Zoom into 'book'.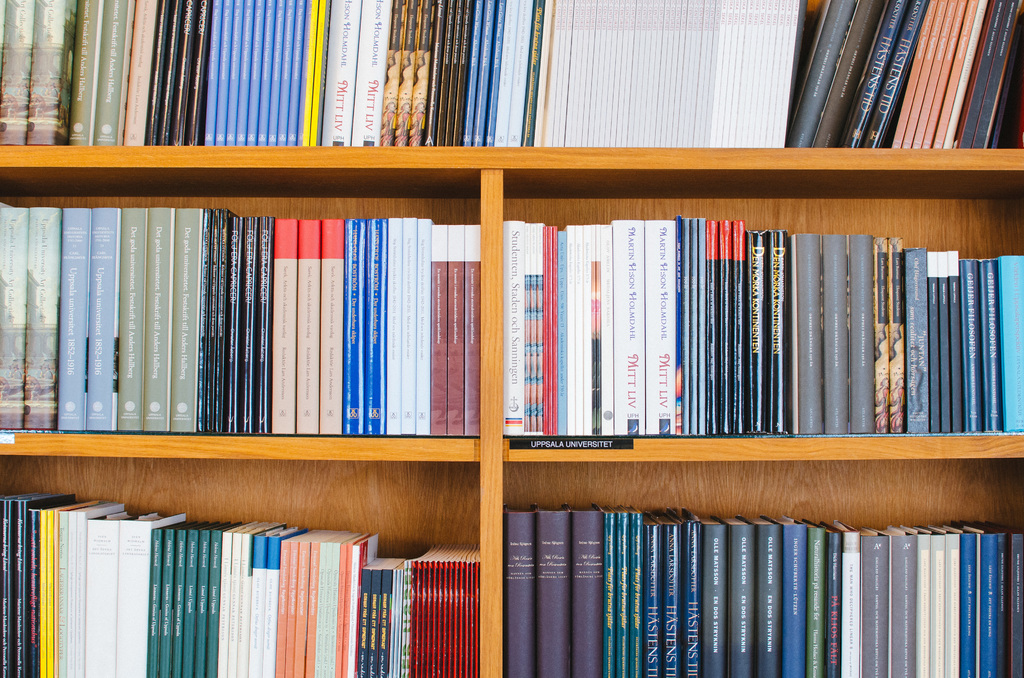
Zoom target: 893 0 942 151.
